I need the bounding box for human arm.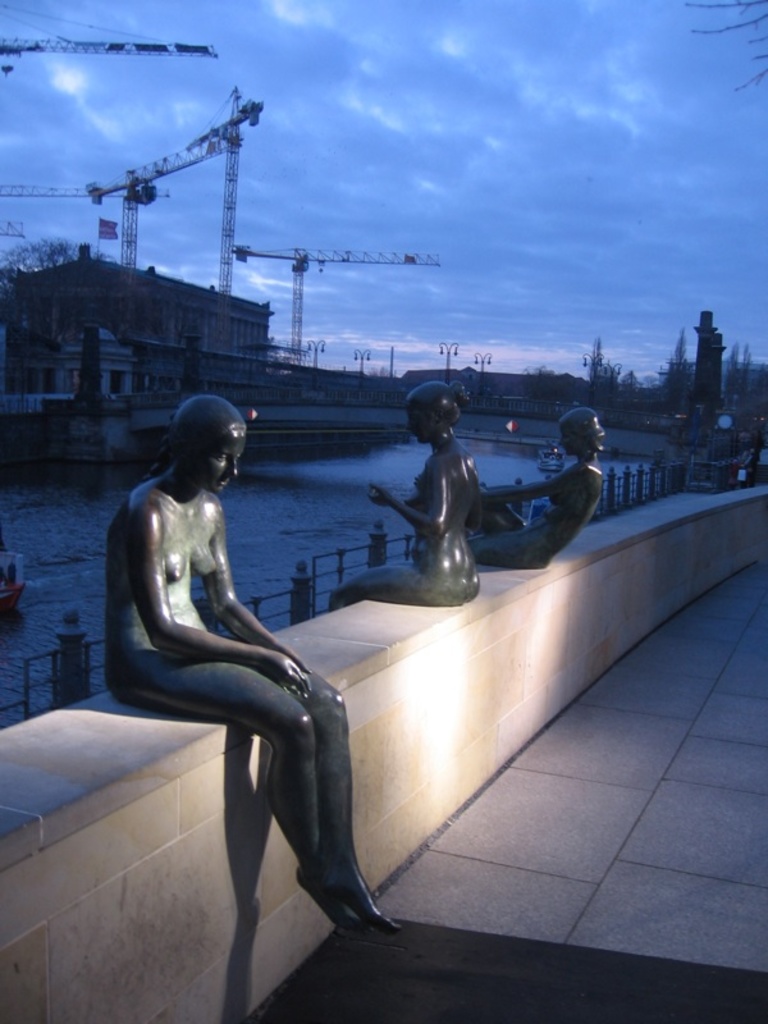
Here it is: left=410, top=468, right=428, bottom=494.
